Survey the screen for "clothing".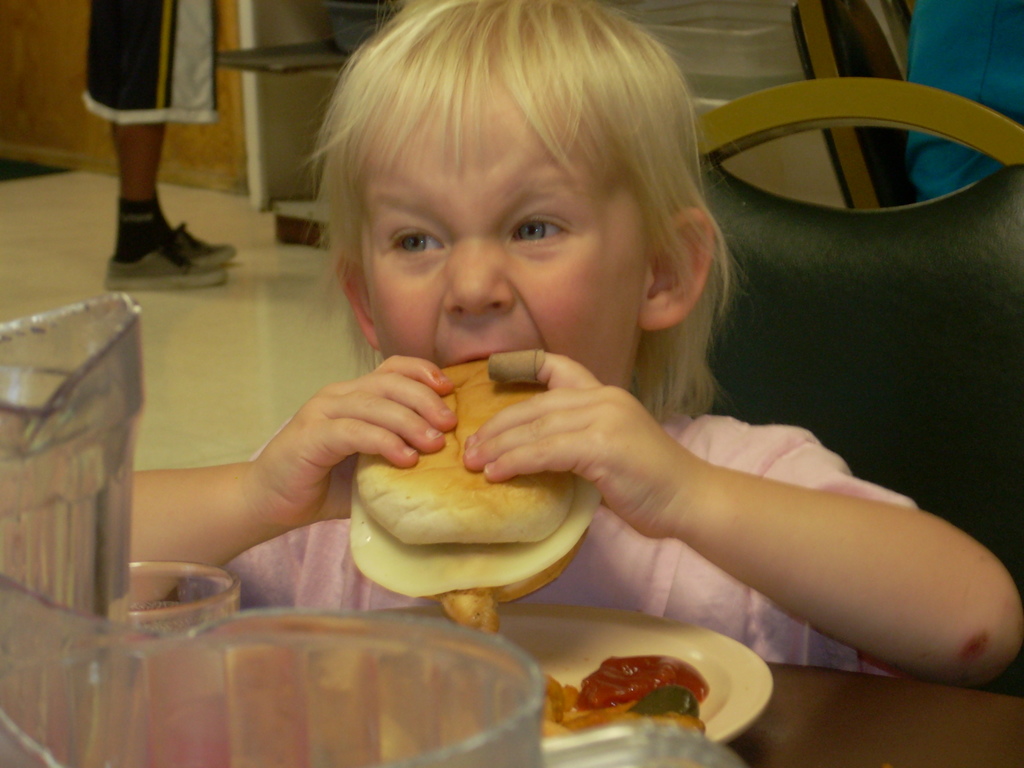
Survey found: [83,0,218,127].
